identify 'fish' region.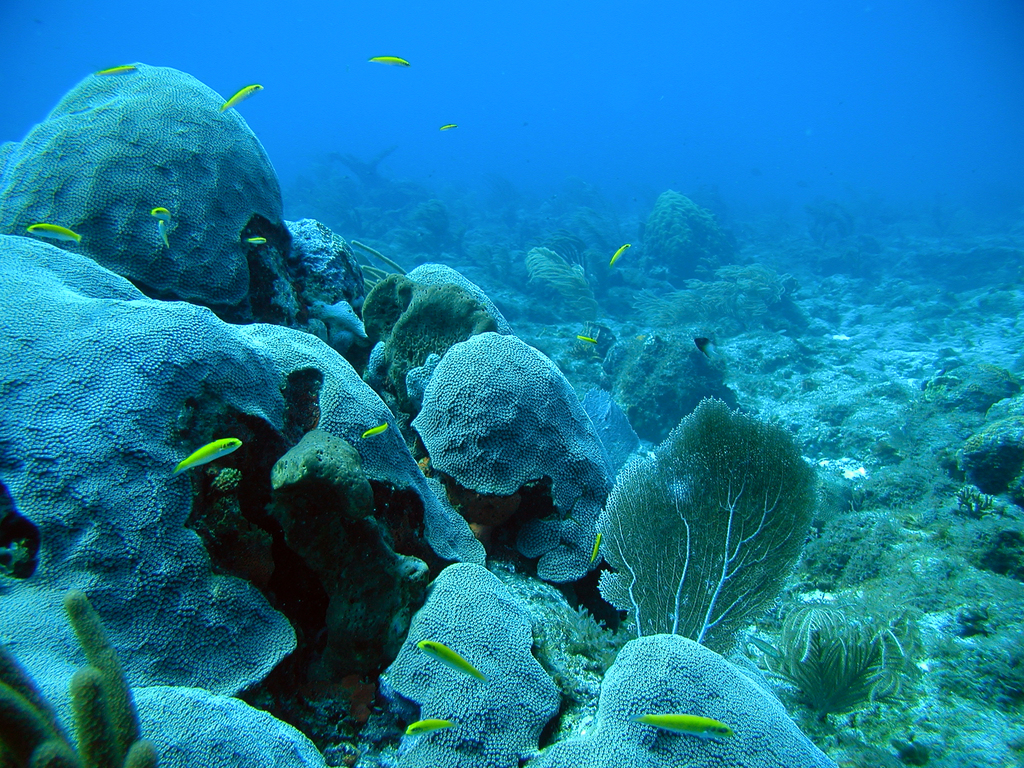
Region: rect(362, 420, 390, 440).
